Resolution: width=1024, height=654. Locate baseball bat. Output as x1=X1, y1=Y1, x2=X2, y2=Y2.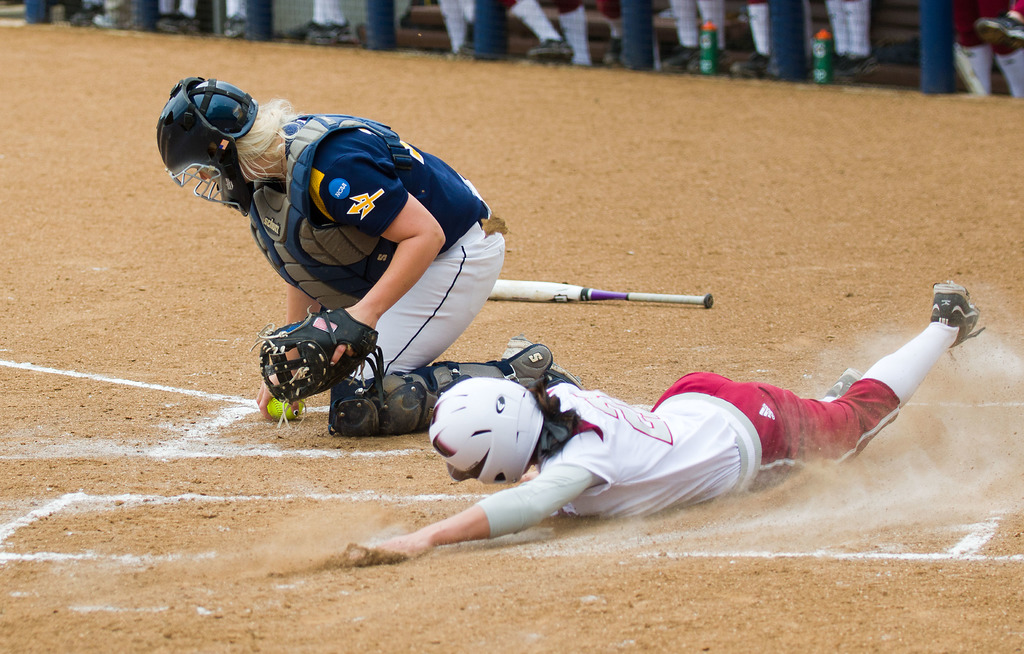
x1=486, y1=276, x2=717, y2=308.
